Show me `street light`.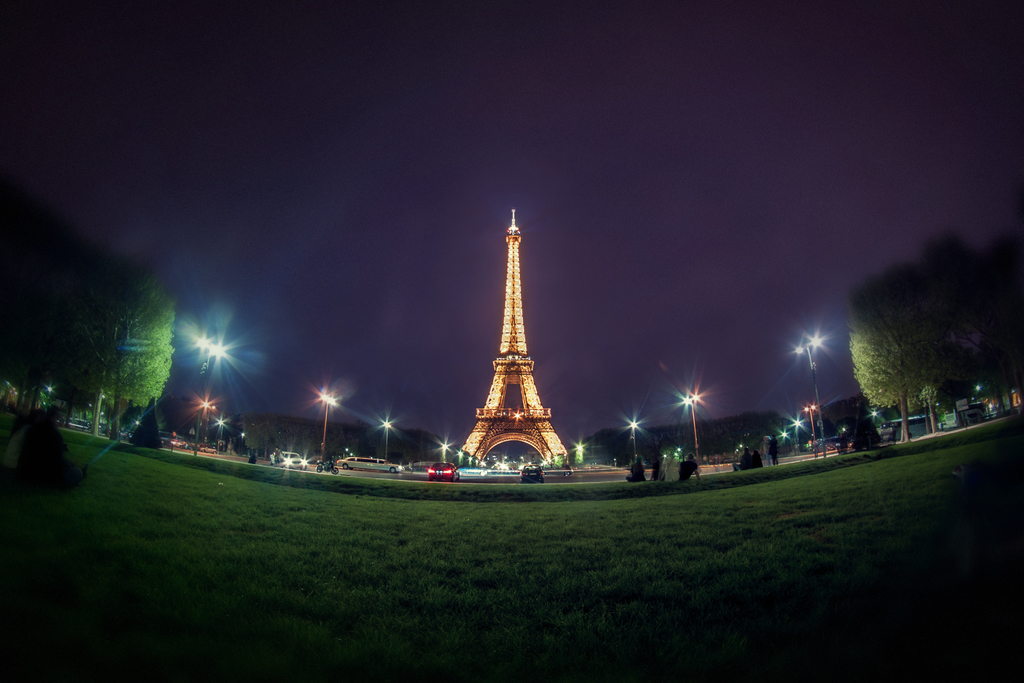
`street light` is here: {"x1": 239, "y1": 429, "x2": 249, "y2": 454}.
